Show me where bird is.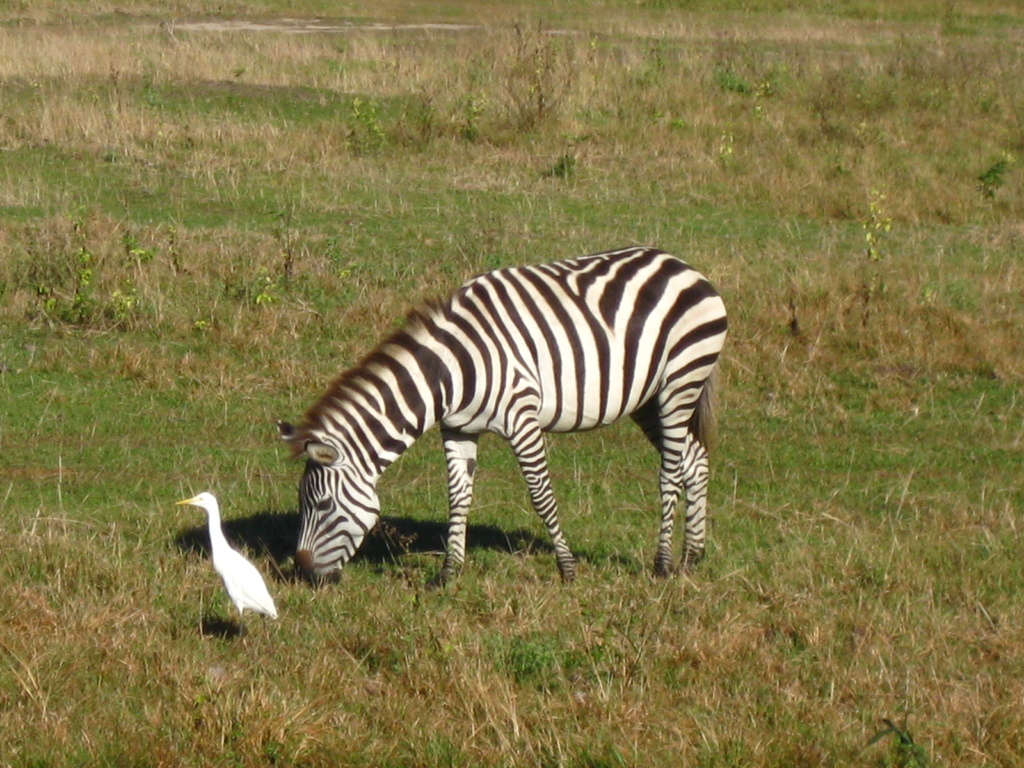
bird is at l=185, t=491, r=285, b=630.
